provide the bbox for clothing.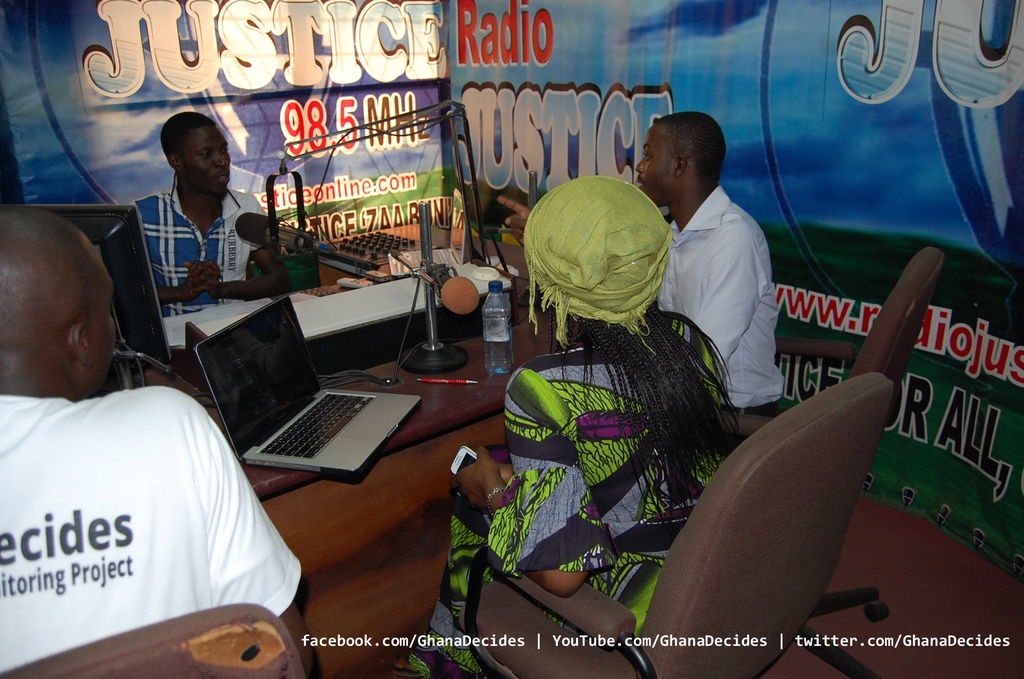
x1=664, y1=197, x2=787, y2=420.
